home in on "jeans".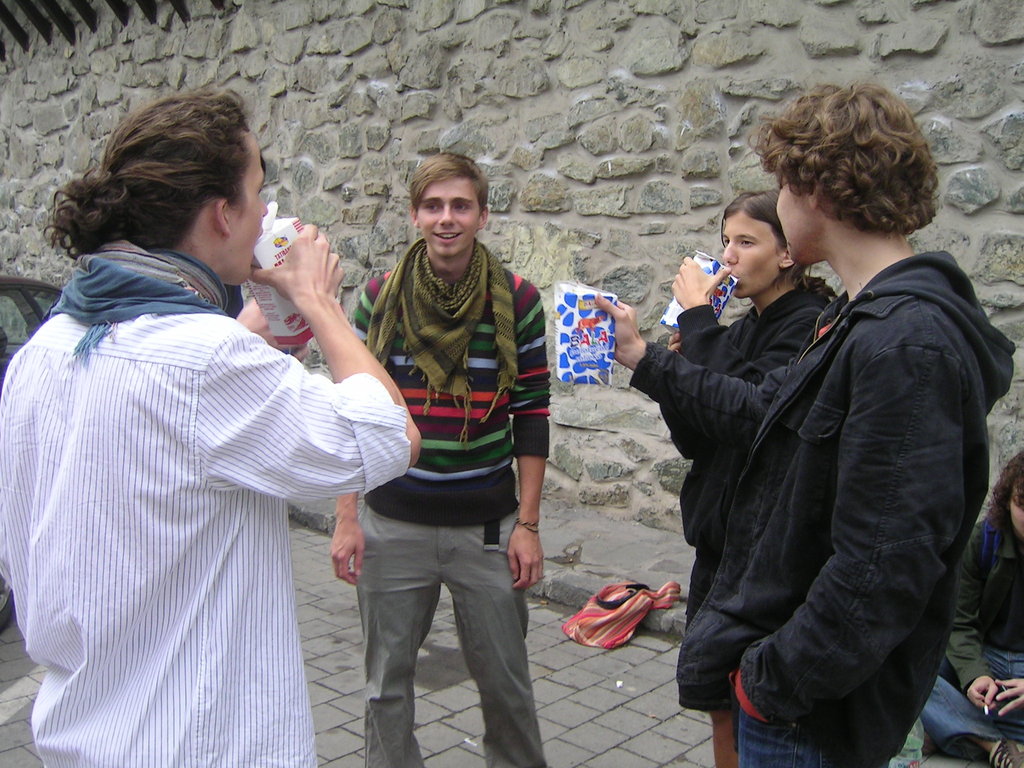
Homed in at x1=737, y1=705, x2=846, y2=767.
